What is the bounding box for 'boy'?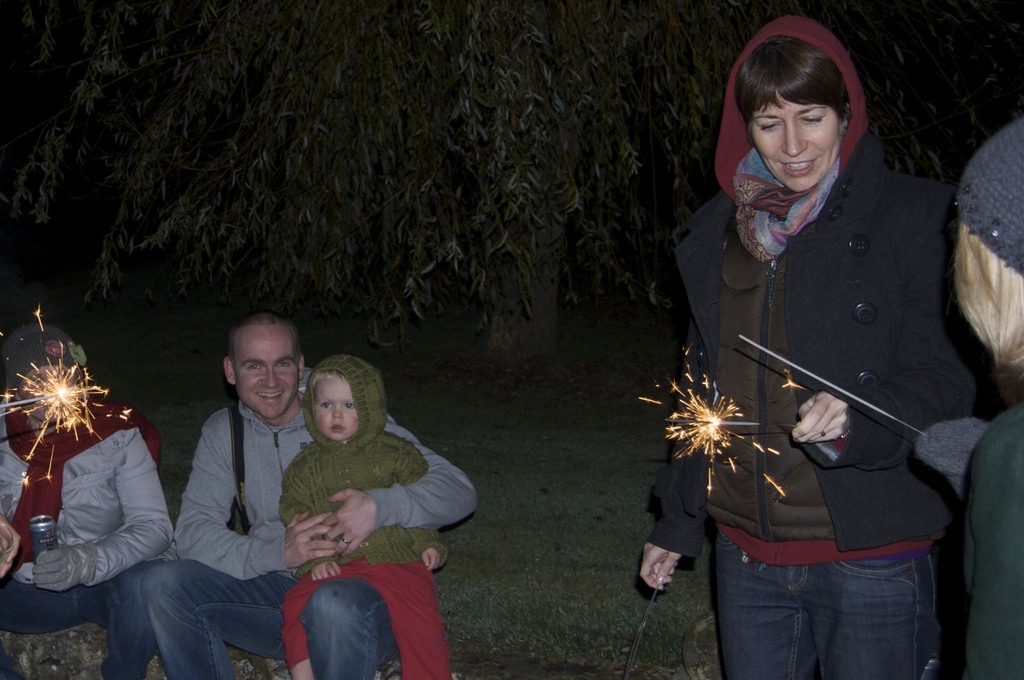
272:345:455:679.
